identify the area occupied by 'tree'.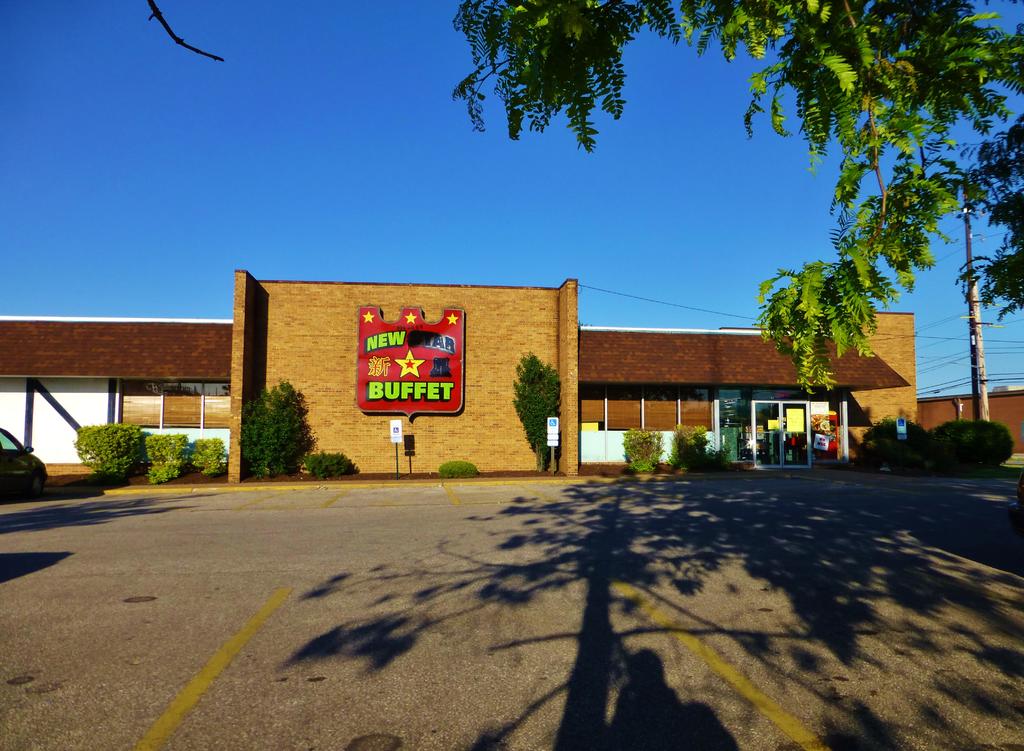
Area: <region>511, 352, 559, 472</region>.
